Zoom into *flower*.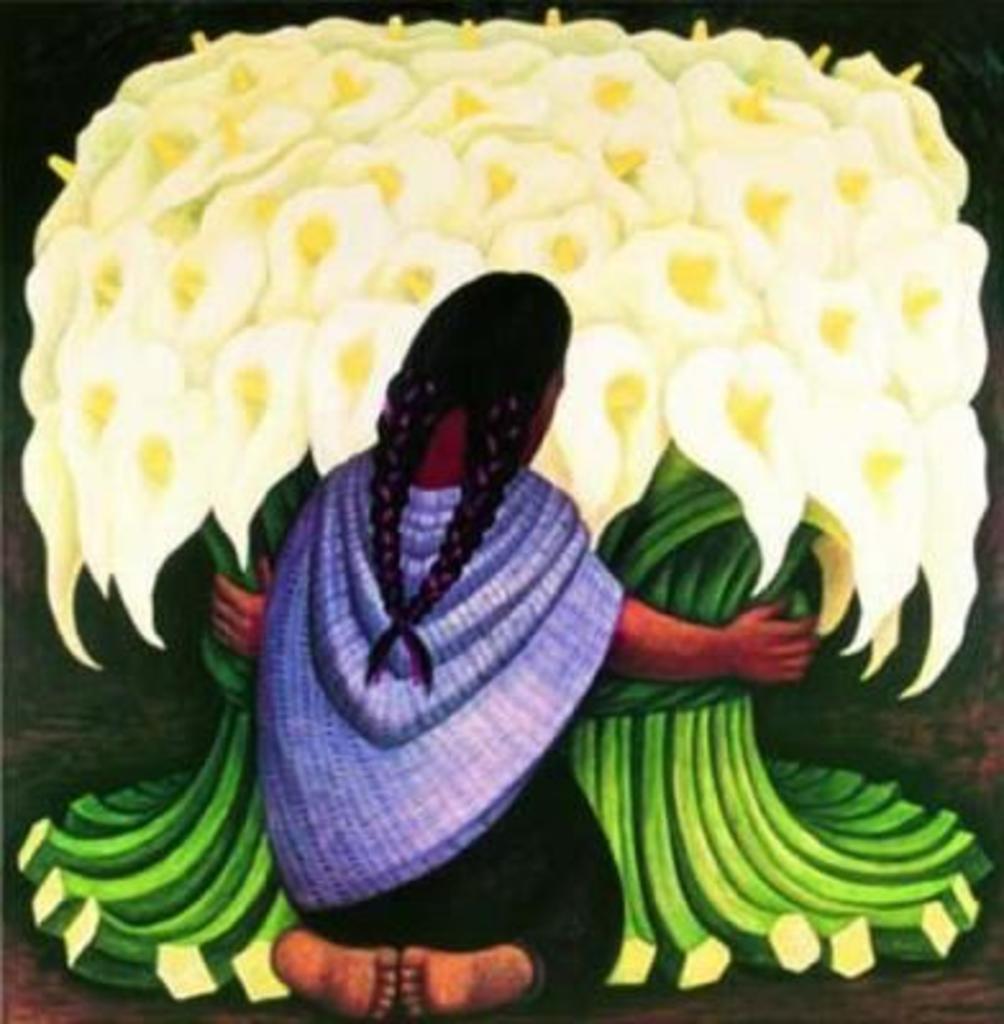
Zoom target: box=[259, 182, 410, 312].
